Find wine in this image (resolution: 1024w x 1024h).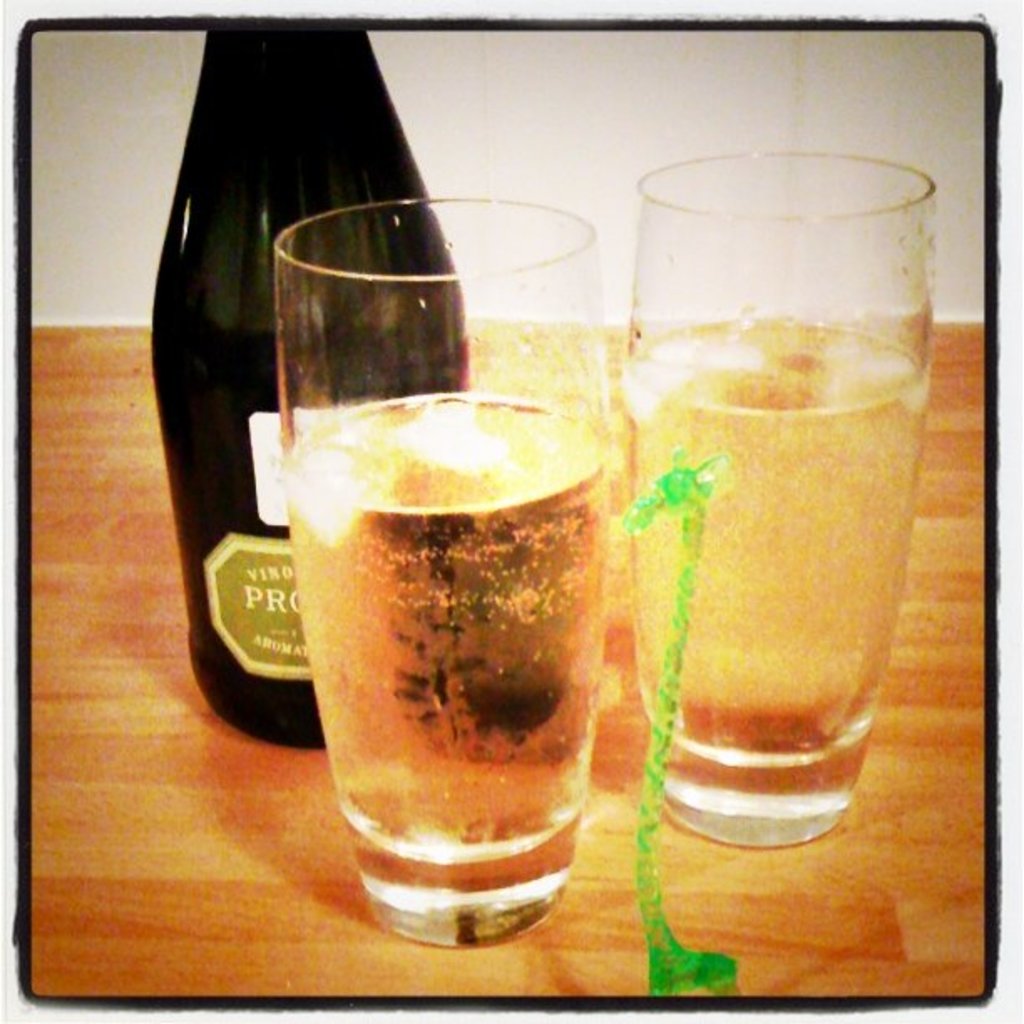
(284,387,611,924).
